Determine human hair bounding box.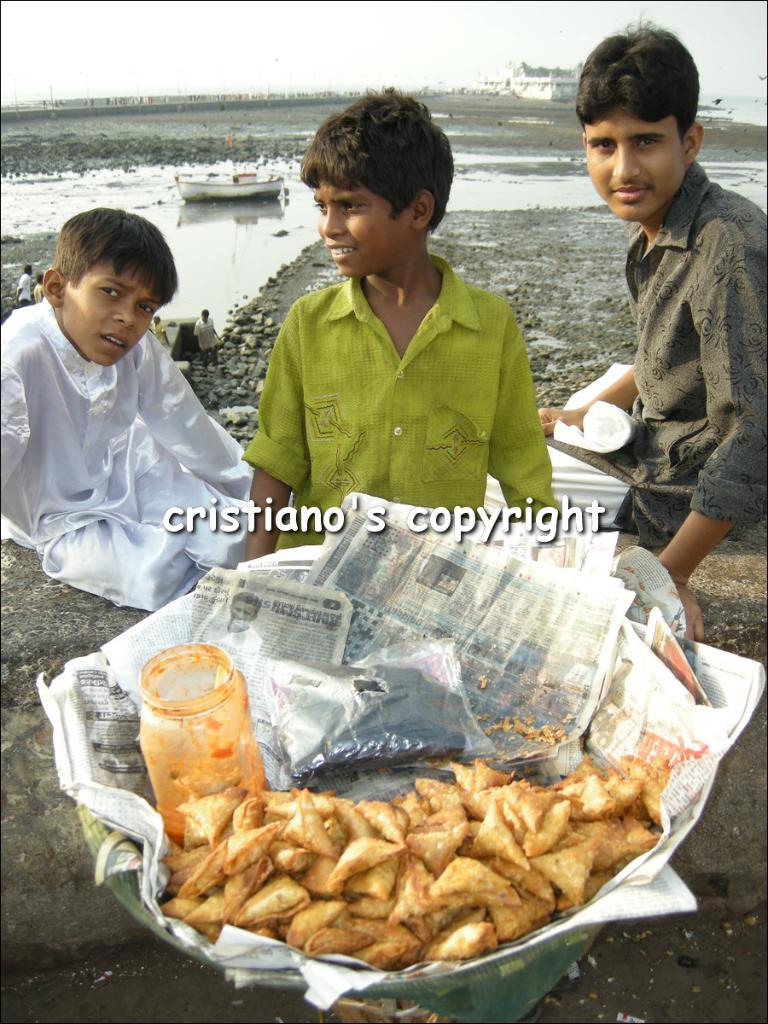
Determined: <bbox>50, 203, 177, 304</bbox>.
